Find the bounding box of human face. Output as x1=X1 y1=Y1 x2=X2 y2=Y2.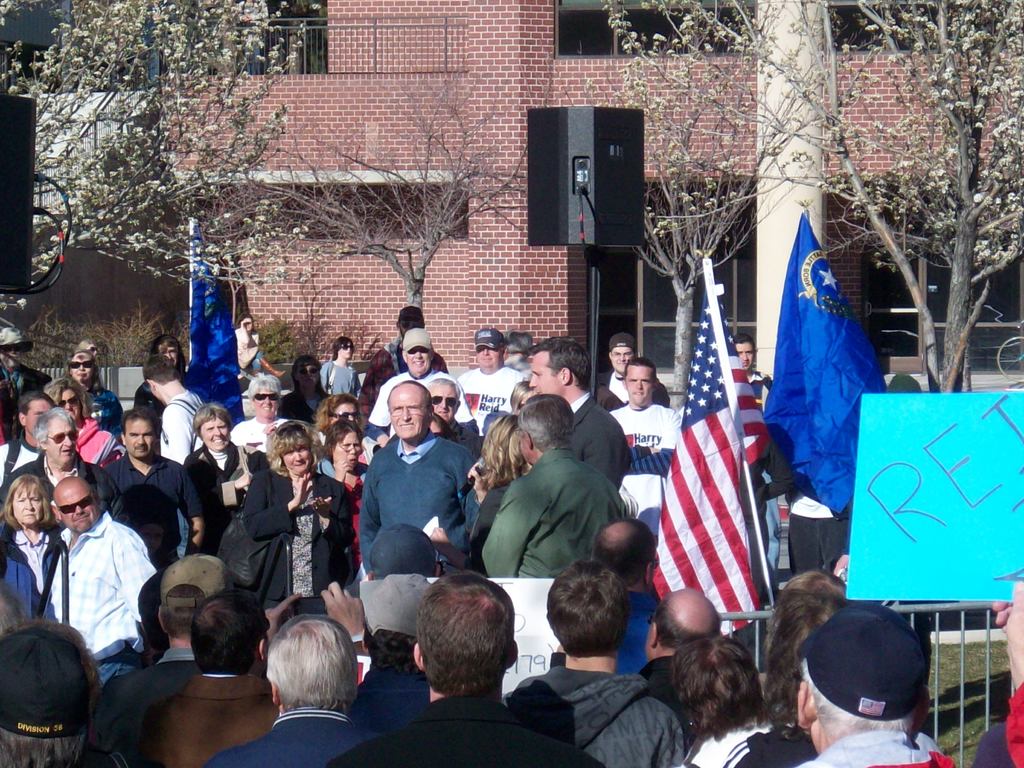
x1=0 y1=344 x2=24 y2=369.
